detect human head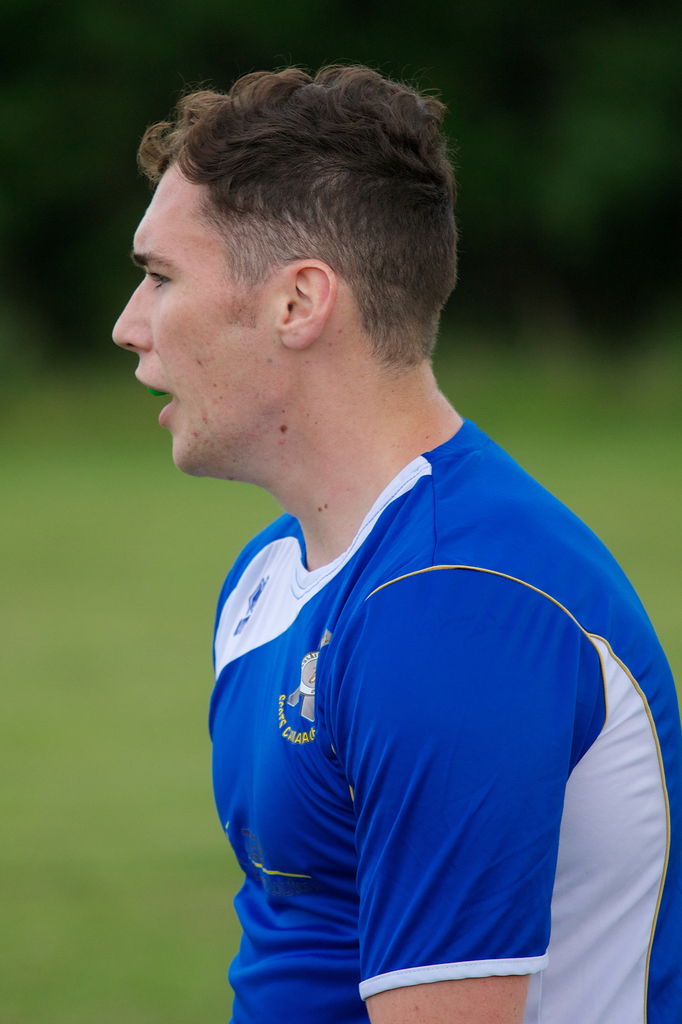
locate(128, 60, 456, 460)
